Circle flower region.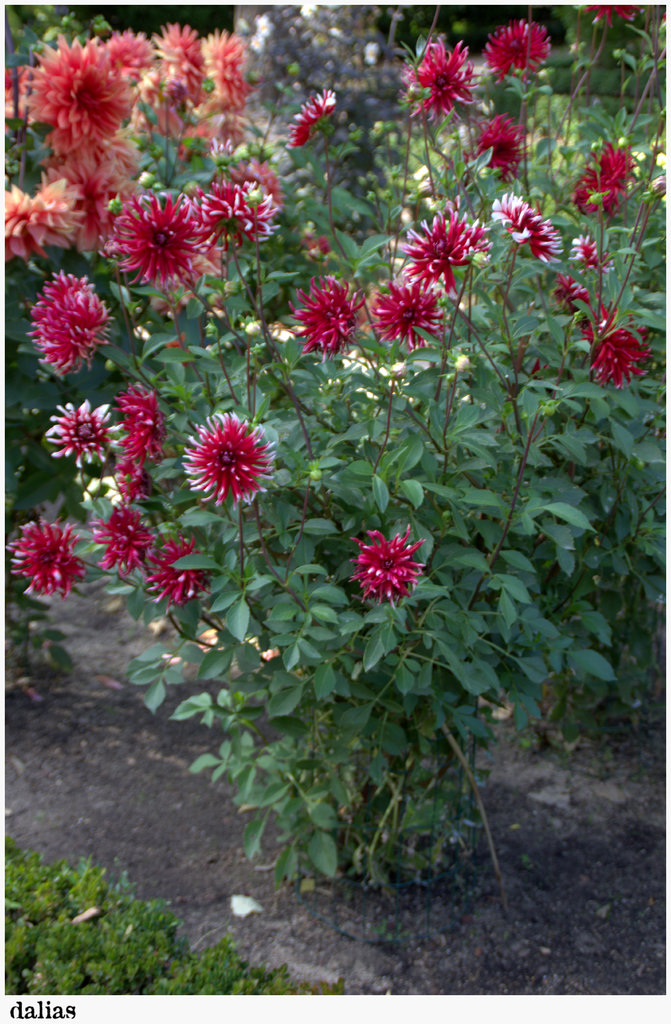
Region: {"left": 210, "top": 186, "right": 272, "bottom": 242}.
